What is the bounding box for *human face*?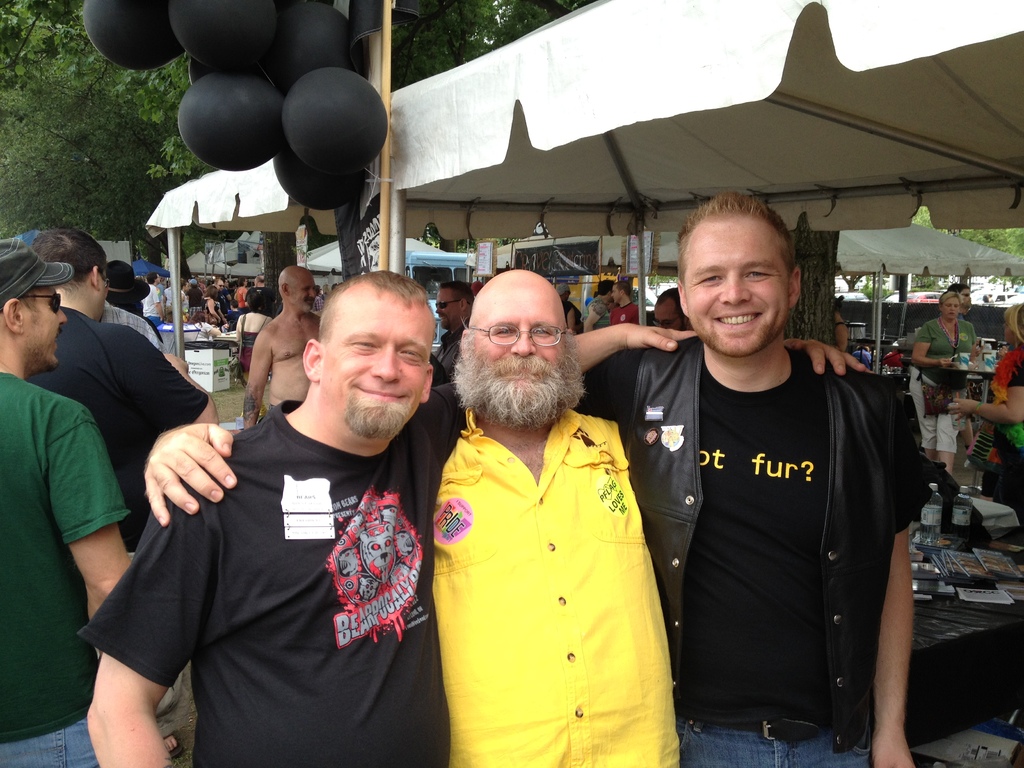
BBox(652, 303, 689, 327).
